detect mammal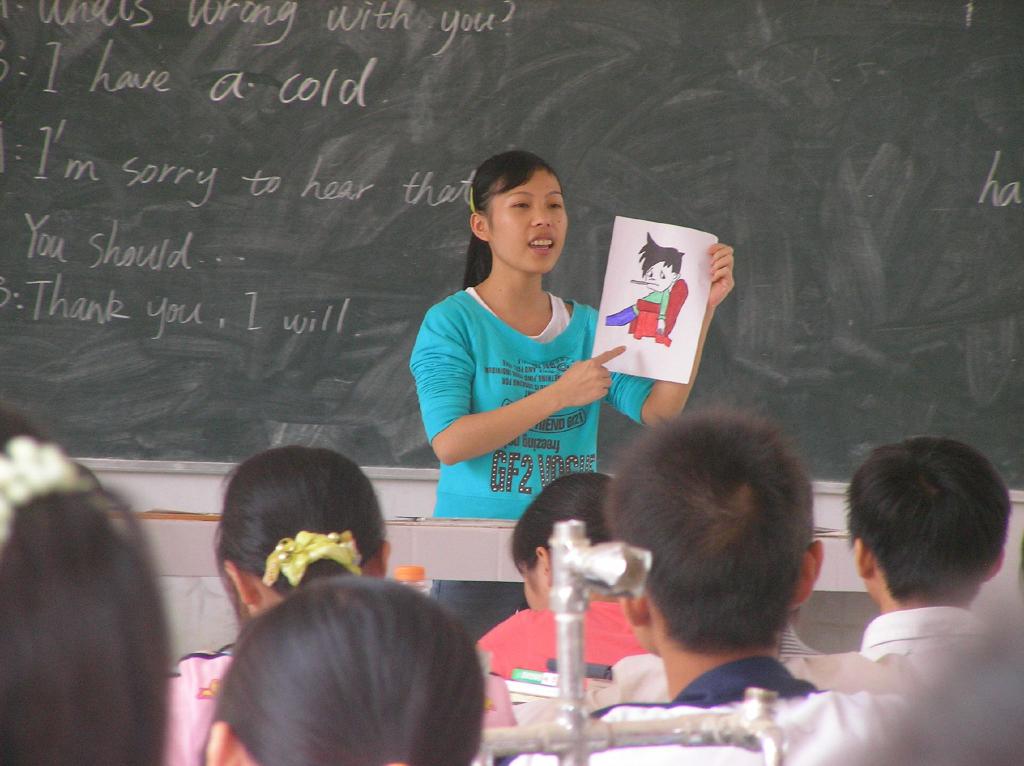
detection(0, 403, 169, 765)
